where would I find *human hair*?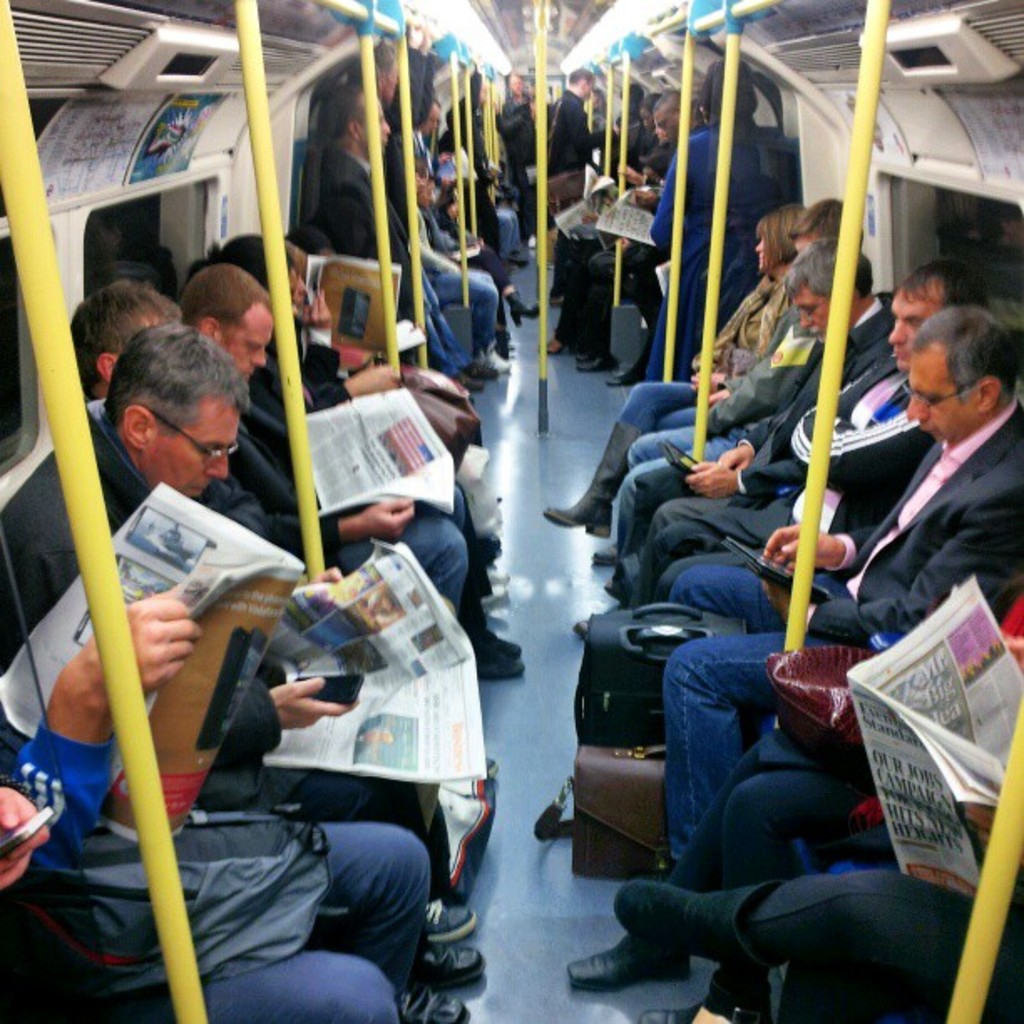
At (x1=179, y1=261, x2=271, y2=330).
